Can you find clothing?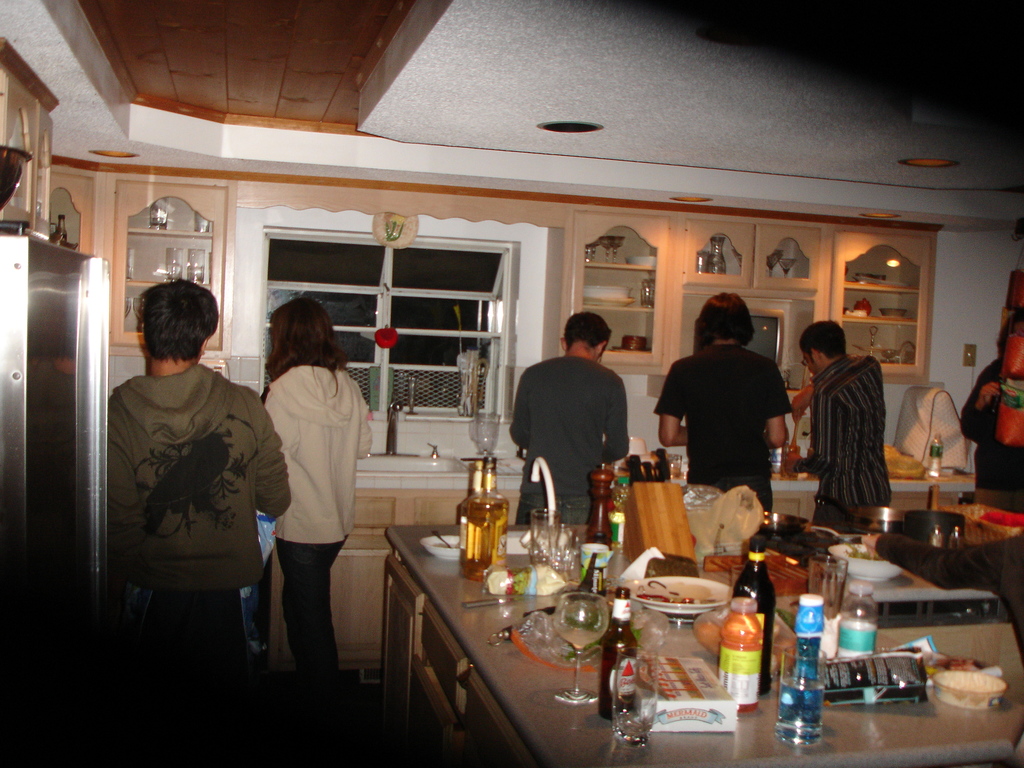
Yes, bounding box: 952:362:1023:518.
